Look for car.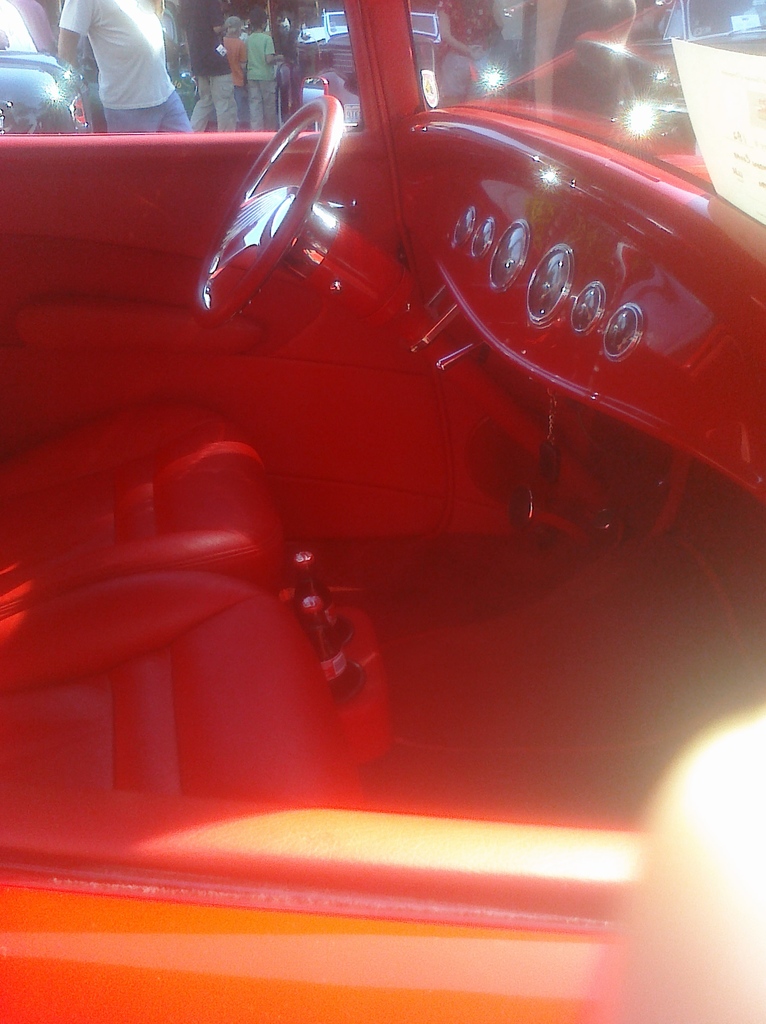
Found: x1=0 y1=48 x2=88 y2=139.
